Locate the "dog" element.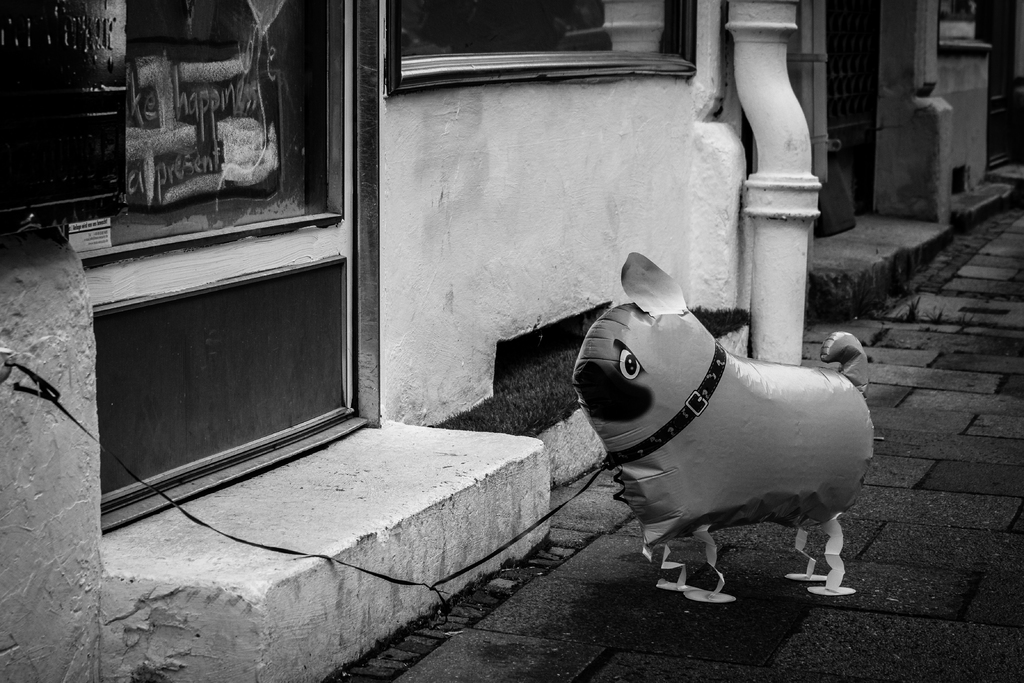
Element bbox: [570,250,874,599].
